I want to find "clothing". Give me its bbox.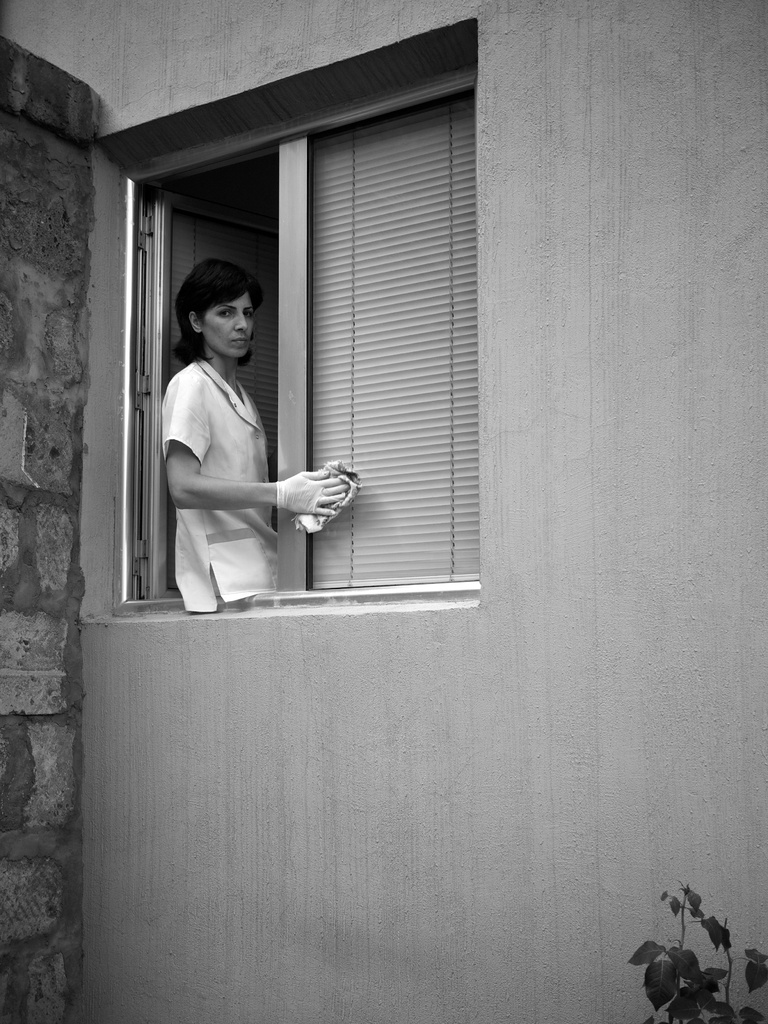
locate(159, 360, 278, 614).
